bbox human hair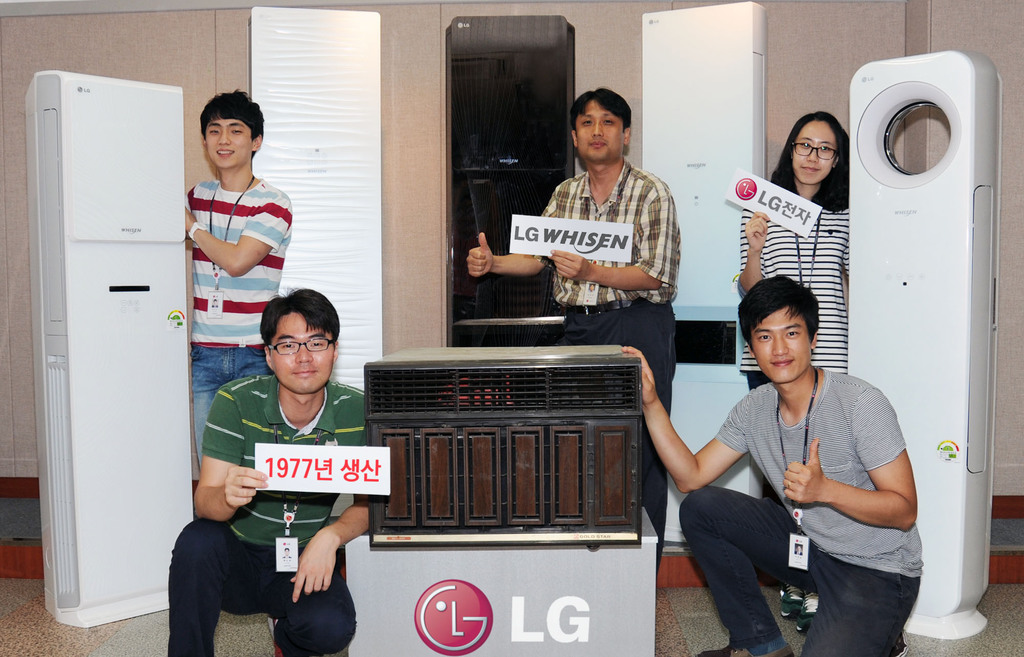
771 111 850 220
